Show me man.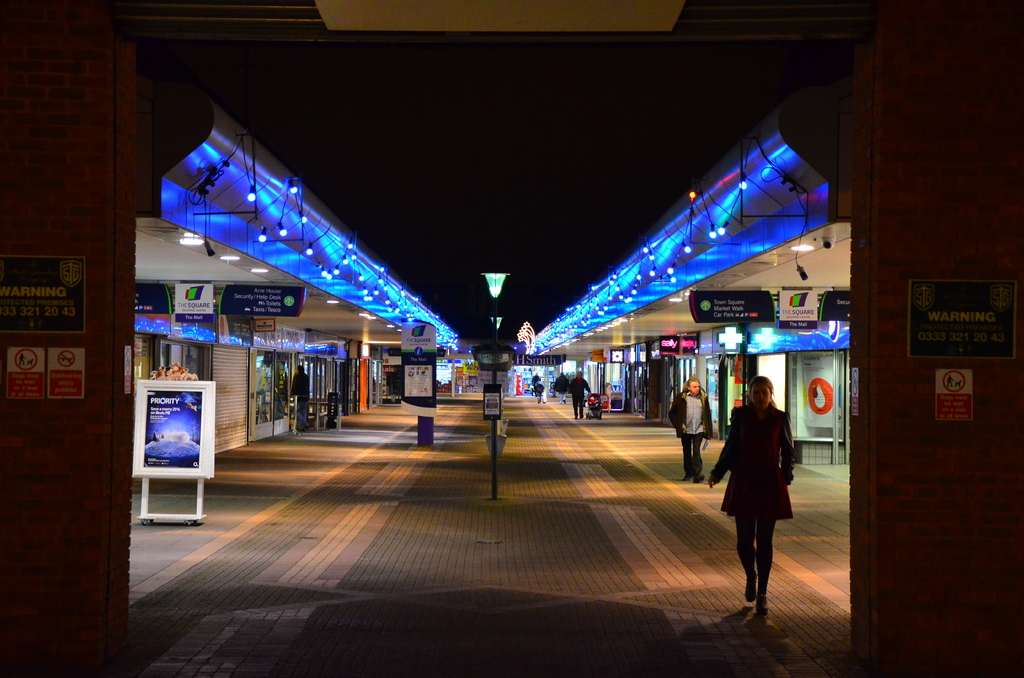
man is here: (left=287, top=365, right=311, bottom=433).
